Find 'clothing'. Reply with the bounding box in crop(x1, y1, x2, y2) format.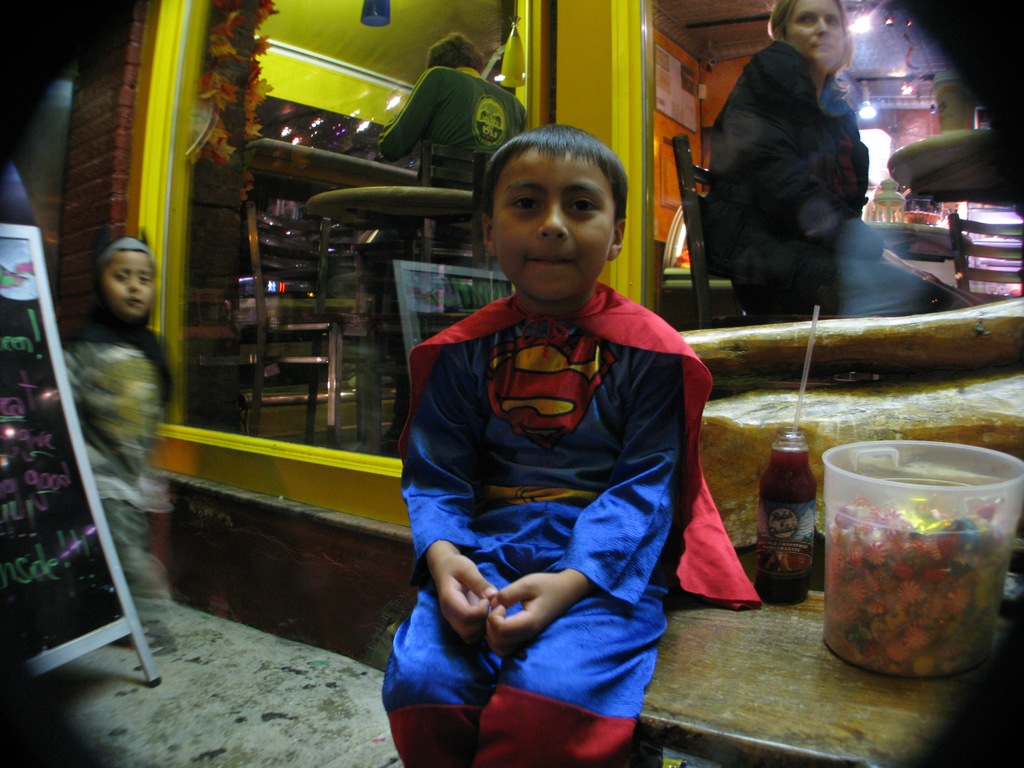
crop(376, 67, 524, 291).
